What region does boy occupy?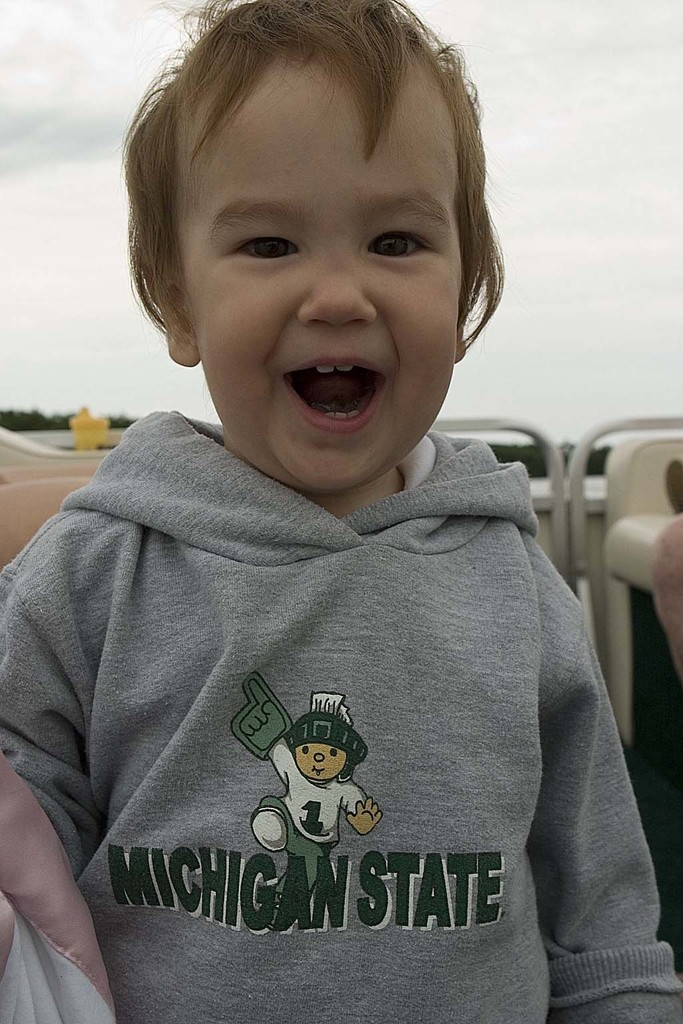
box=[0, 0, 682, 1023].
